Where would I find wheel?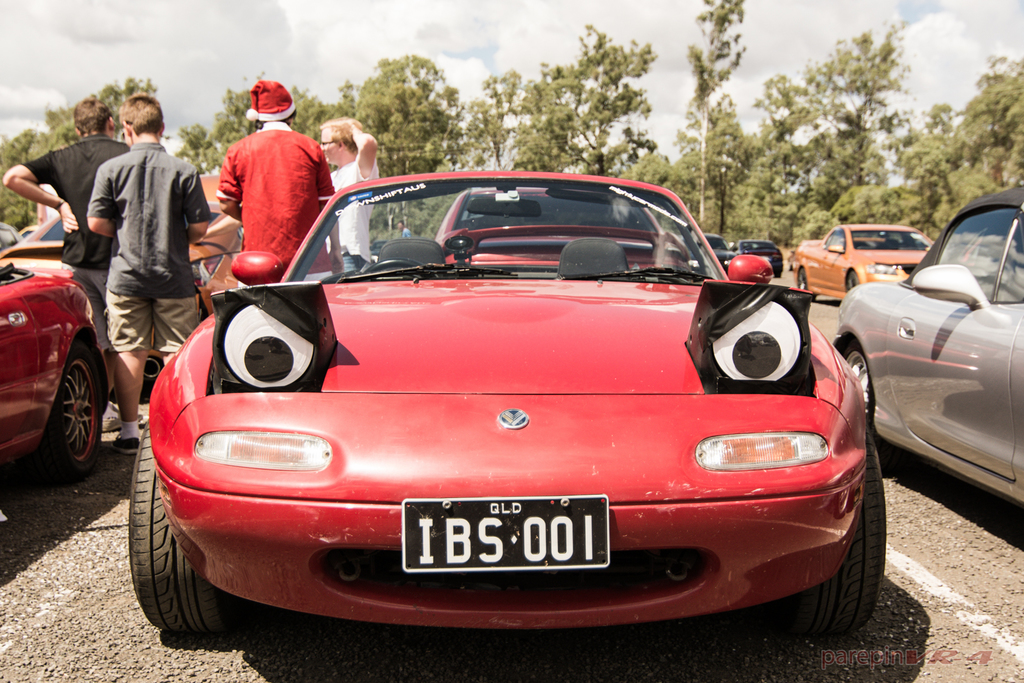
At bbox=(797, 261, 817, 303).
